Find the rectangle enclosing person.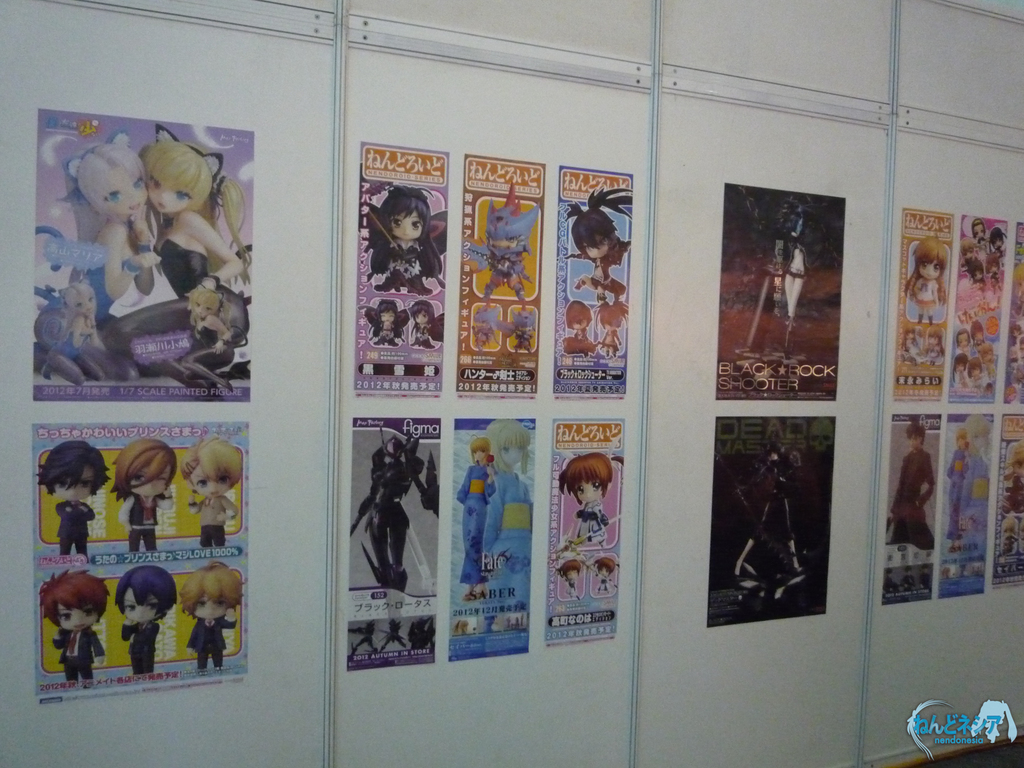
rect(963, 236, 987, 294).
